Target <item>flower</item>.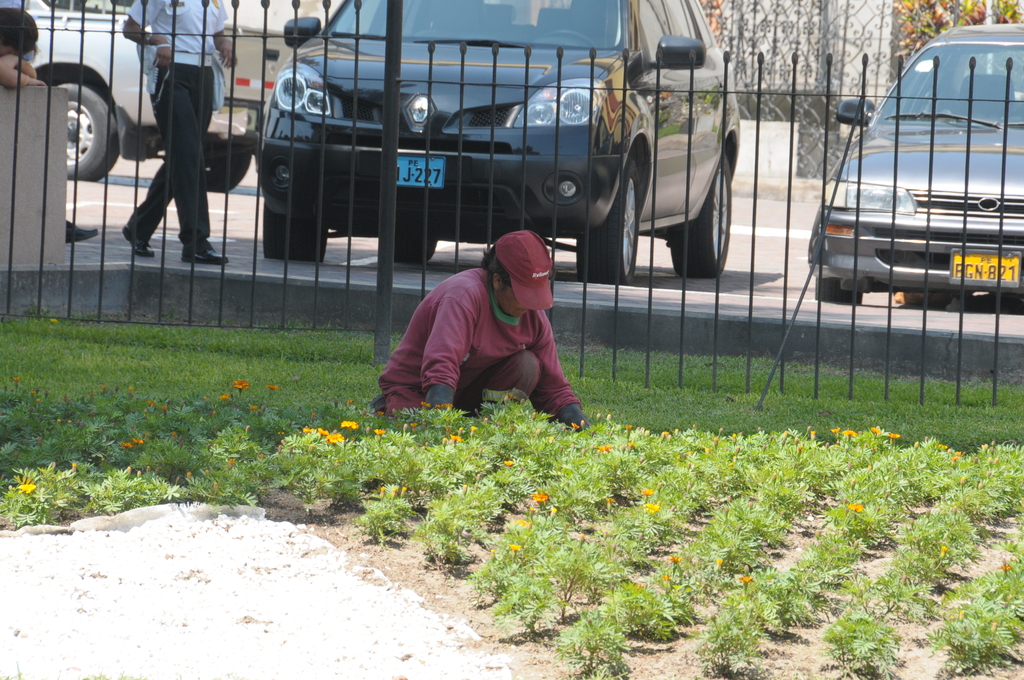
Target region: <bbox>648, 500, 658, 517</bbox>.
